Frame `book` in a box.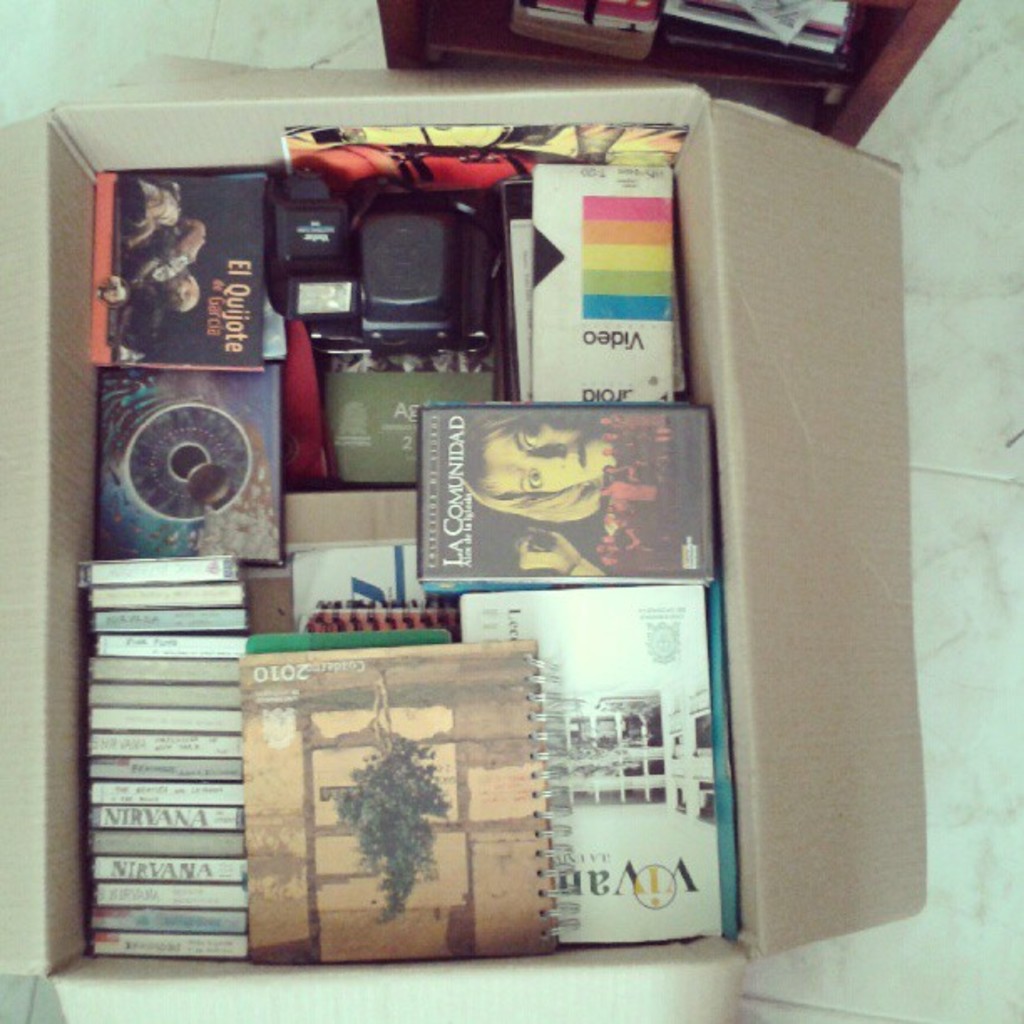
x1=274 y1=535 x2=450 y2=627.
